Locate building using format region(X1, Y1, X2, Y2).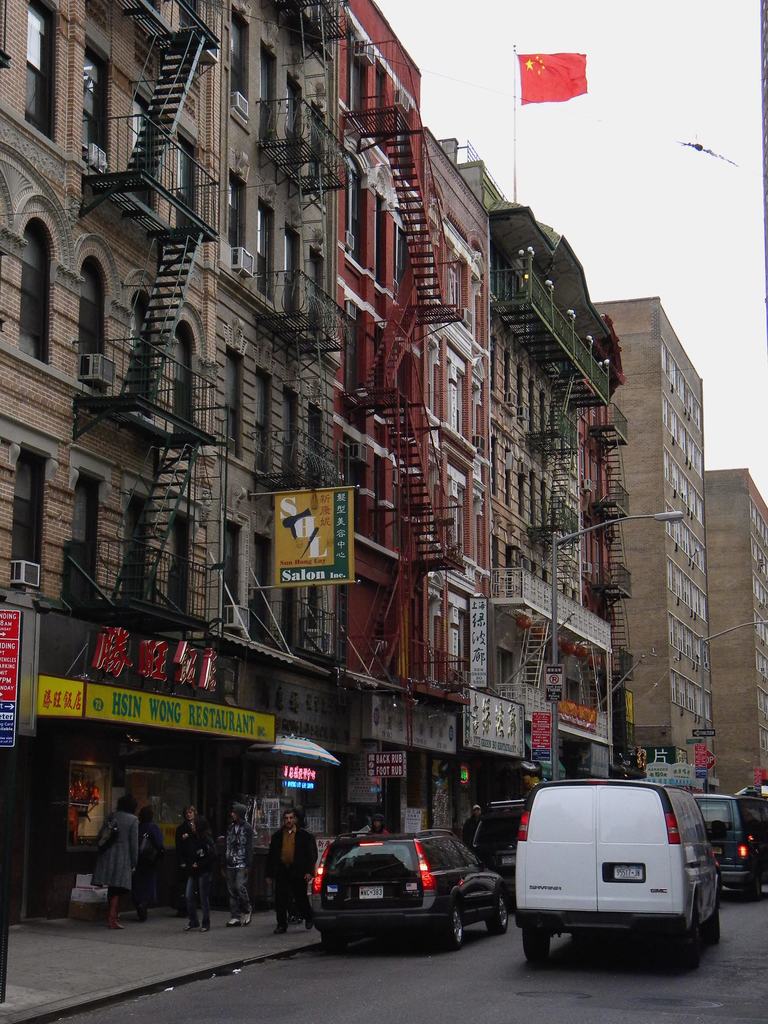
region(335, 0, 501, 890).
